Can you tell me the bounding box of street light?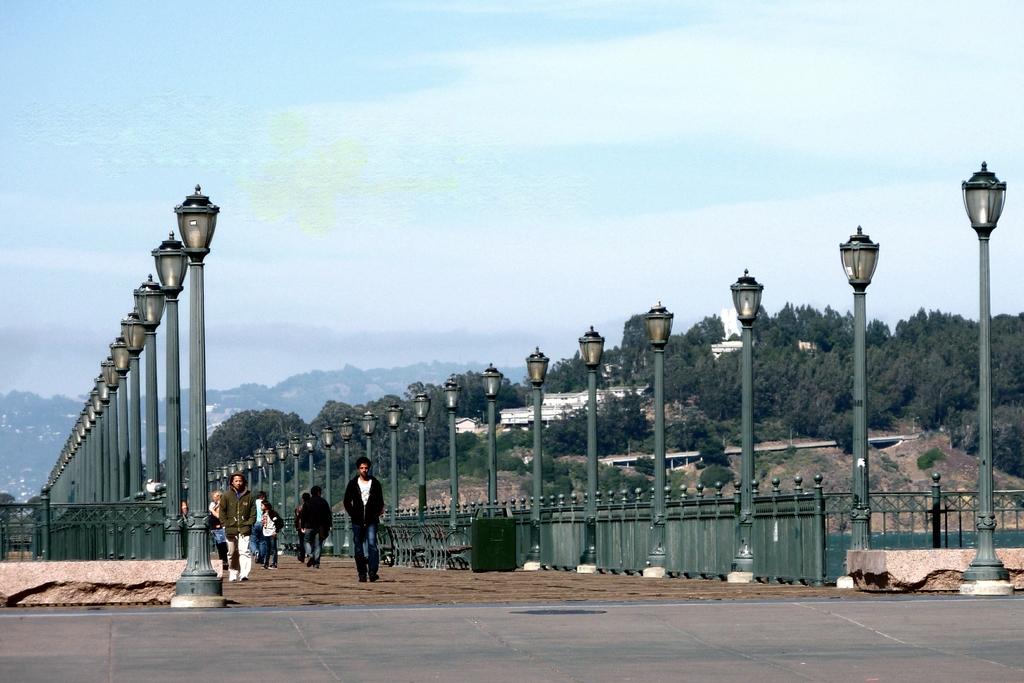
{"x1": 173, "y1": 183, "x2": 218, "y2": 602}.
